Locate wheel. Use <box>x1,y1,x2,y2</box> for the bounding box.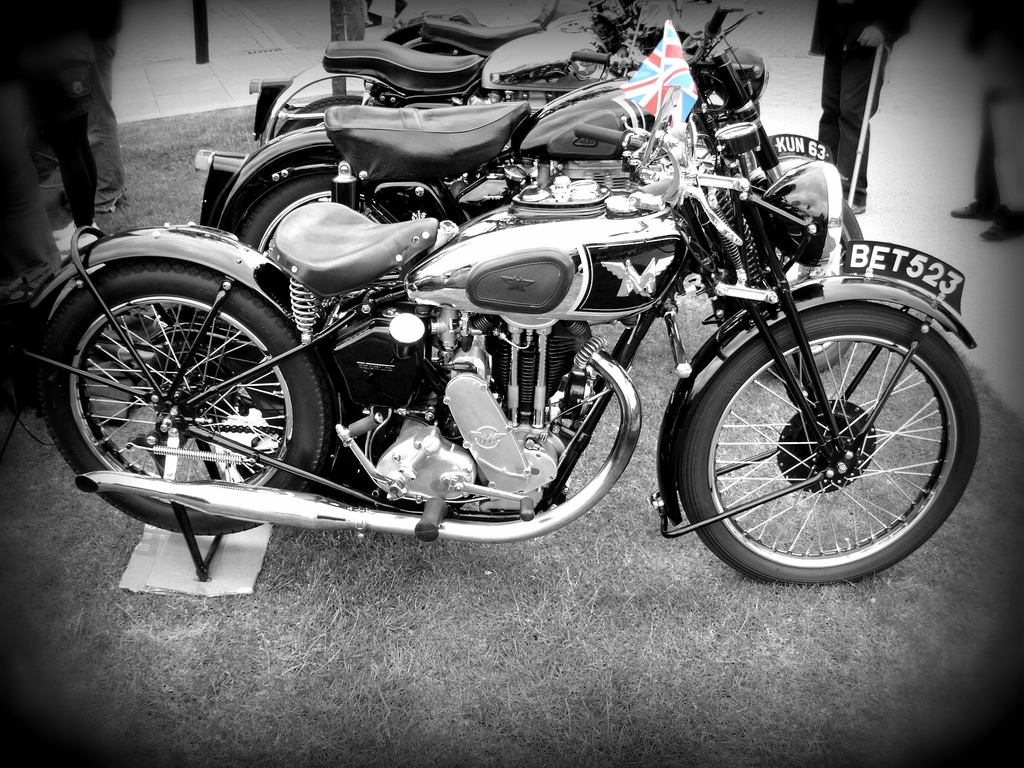
<box>672,298,984,589</box>.
